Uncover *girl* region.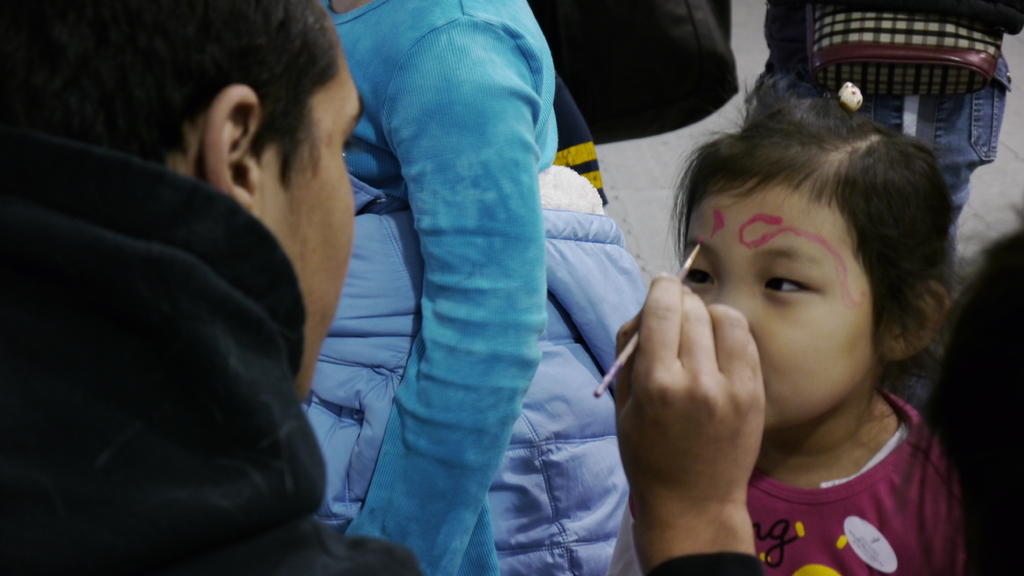
Uncovered: pyautogui.locateOnScreen(901, 228, 1023, 575).
